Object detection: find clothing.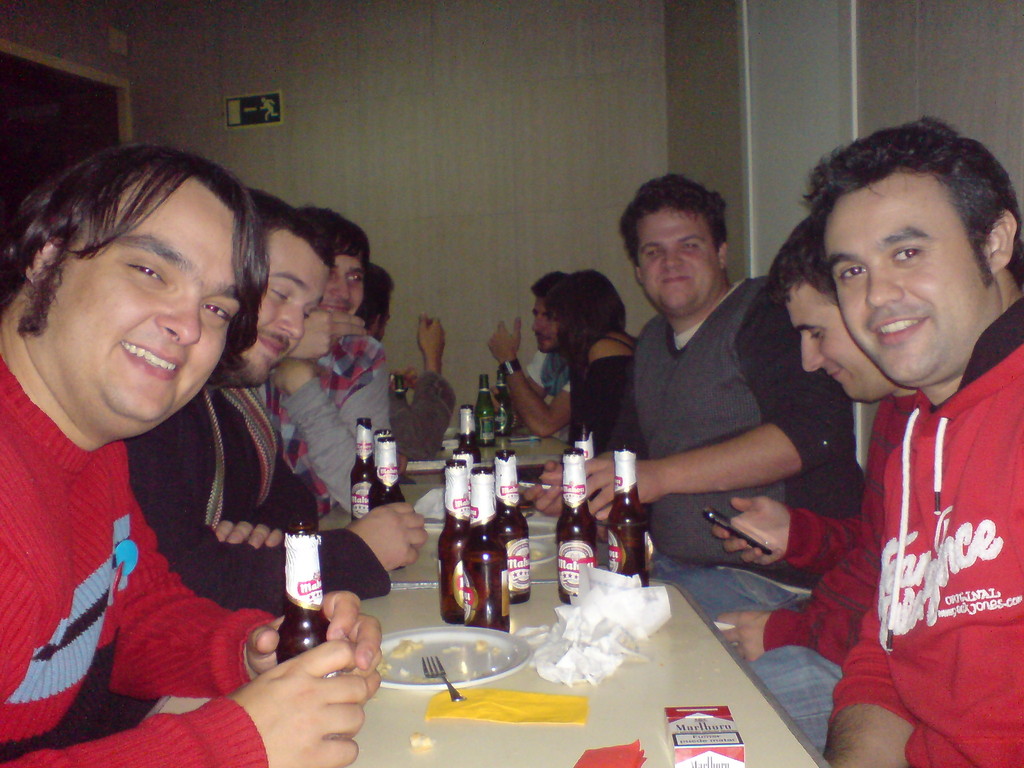
118,358,401,621.
